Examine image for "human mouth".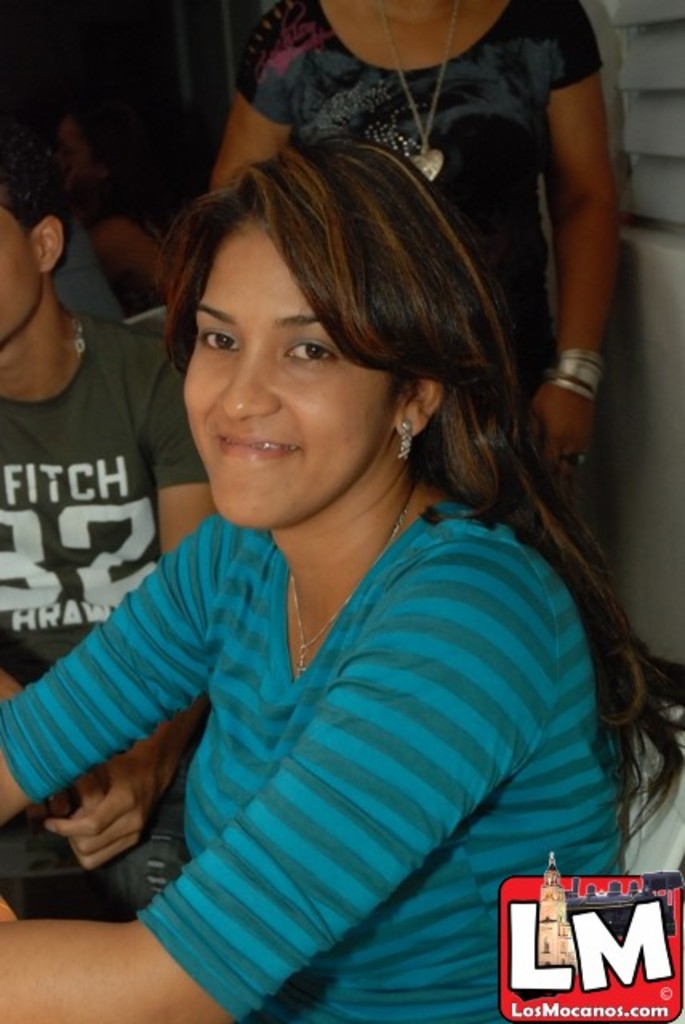
Examination result: bbox=[210, 429, 310, 459].
